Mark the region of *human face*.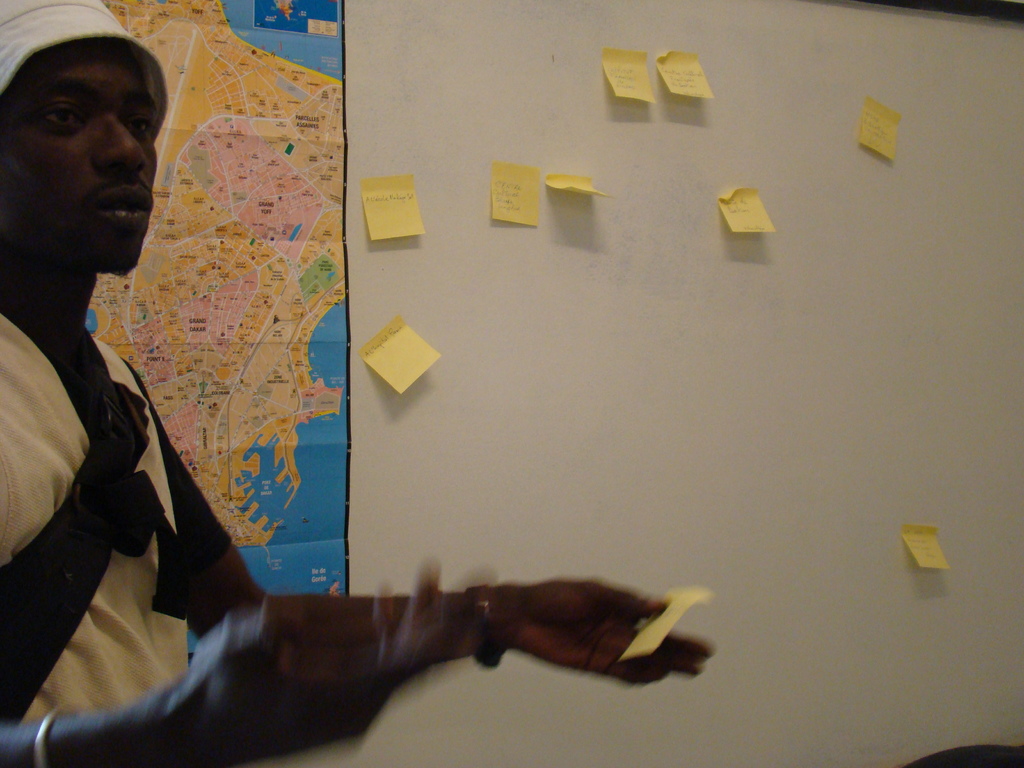
Region: <bbox>0, 40, 156, 269</bbox>.
